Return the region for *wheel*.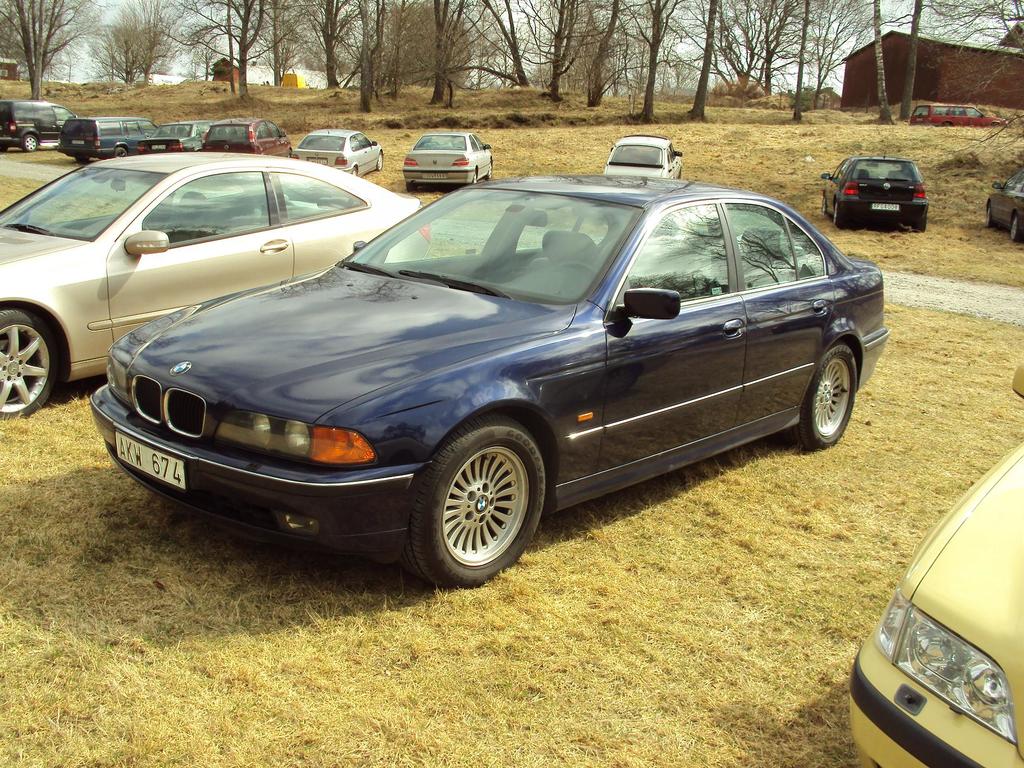
353,168,360,175.
